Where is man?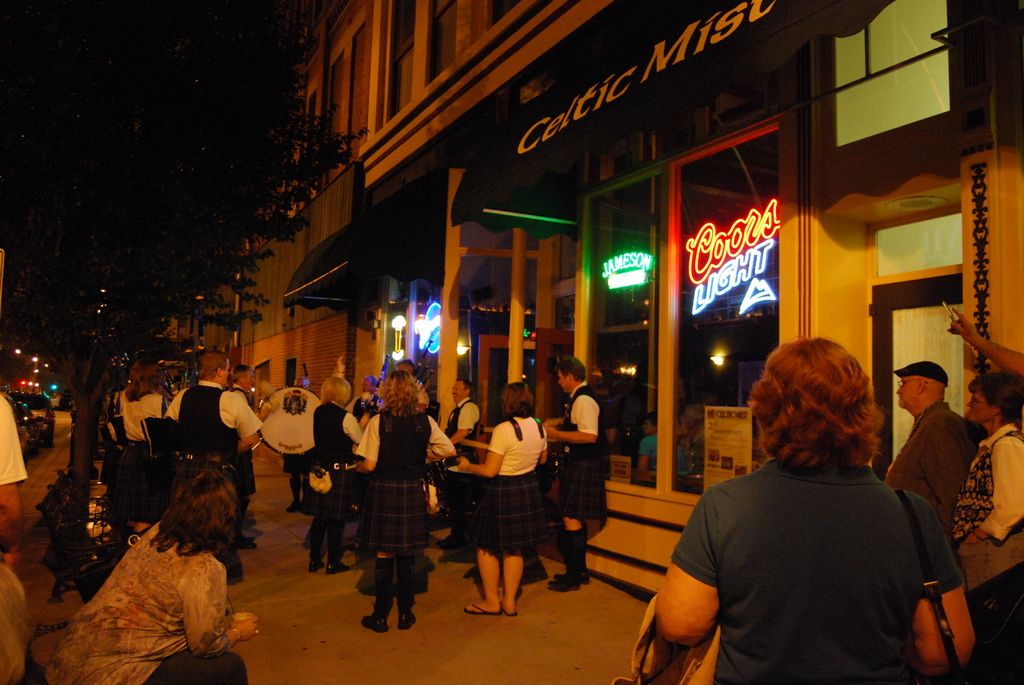
882 378 984 540.
